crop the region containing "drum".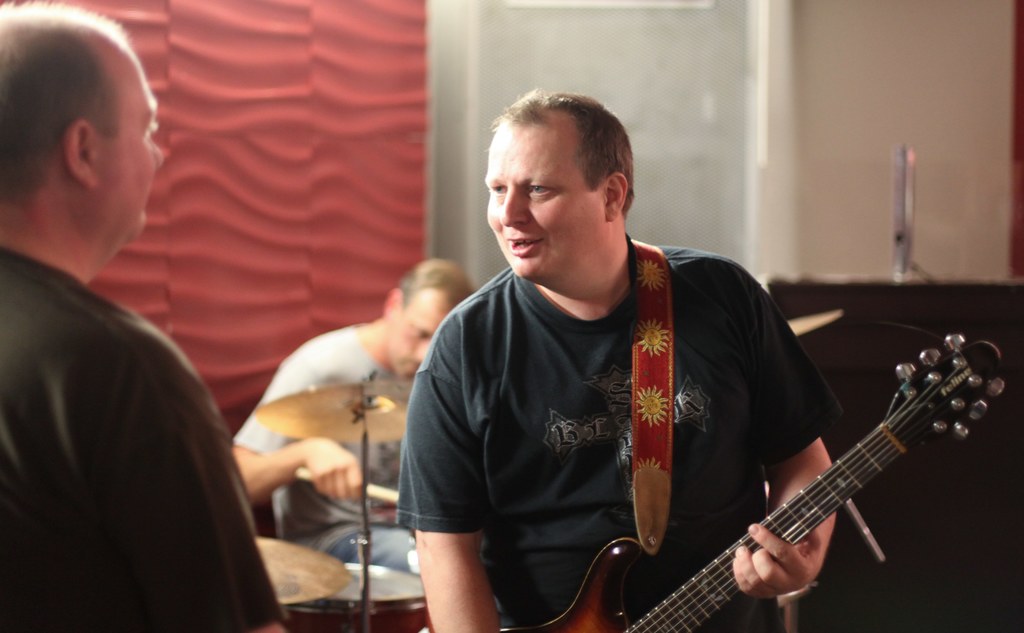
Crop region: 280:563:434:632.
